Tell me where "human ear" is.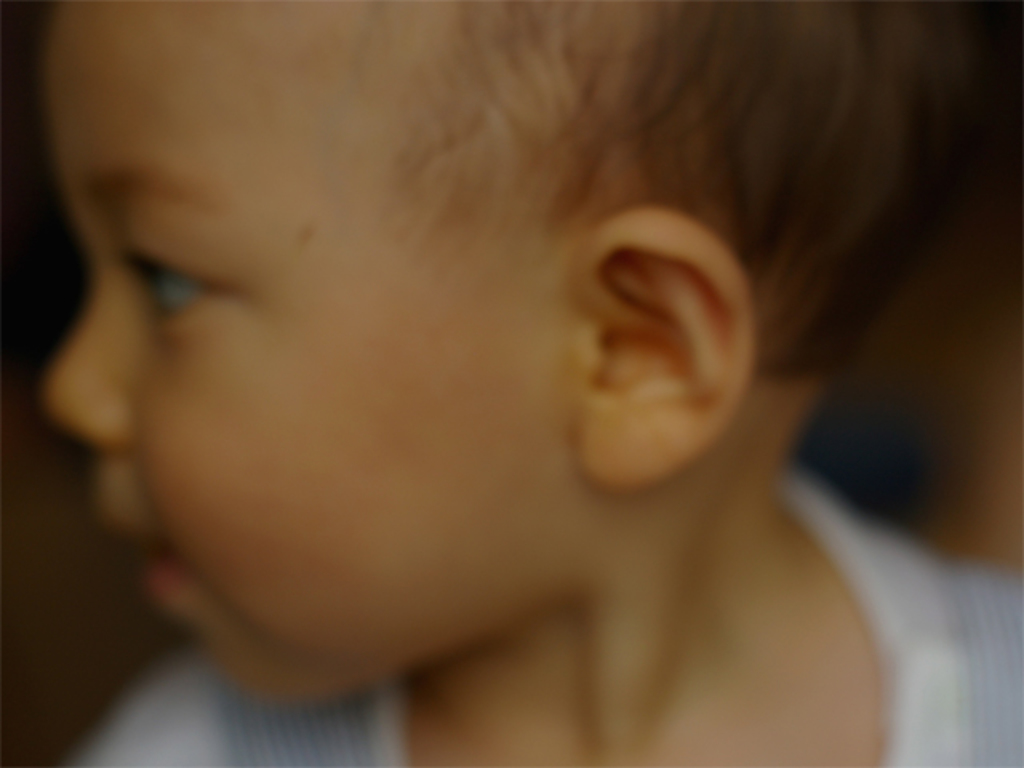
"human ear" is at region(574, 214, 754, 478).
